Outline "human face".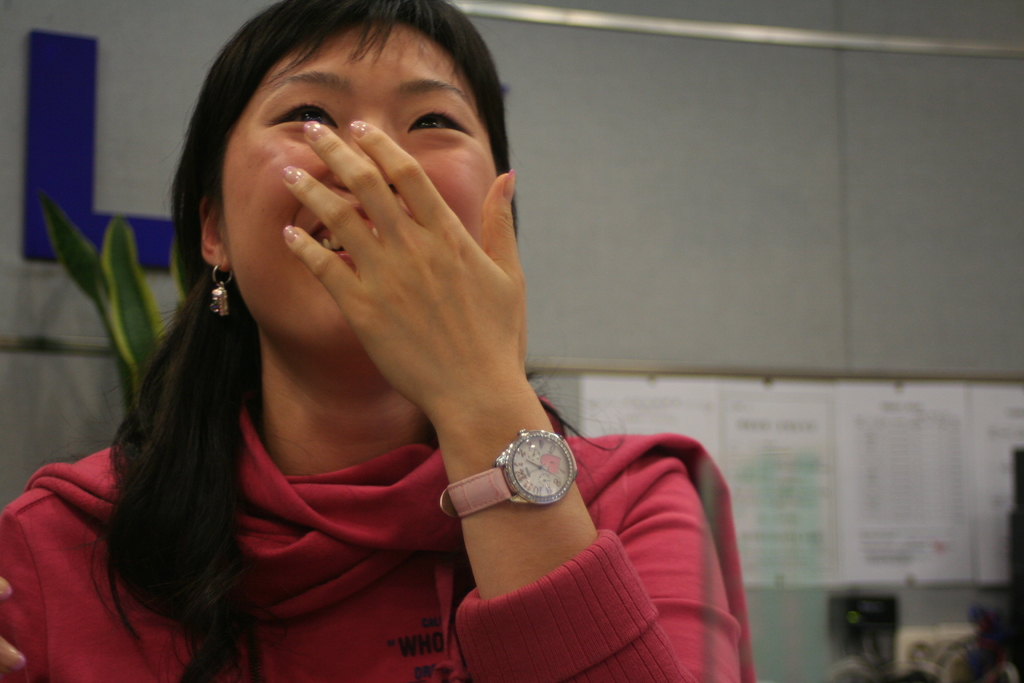
Outline: [216, 21, 506, 369].
